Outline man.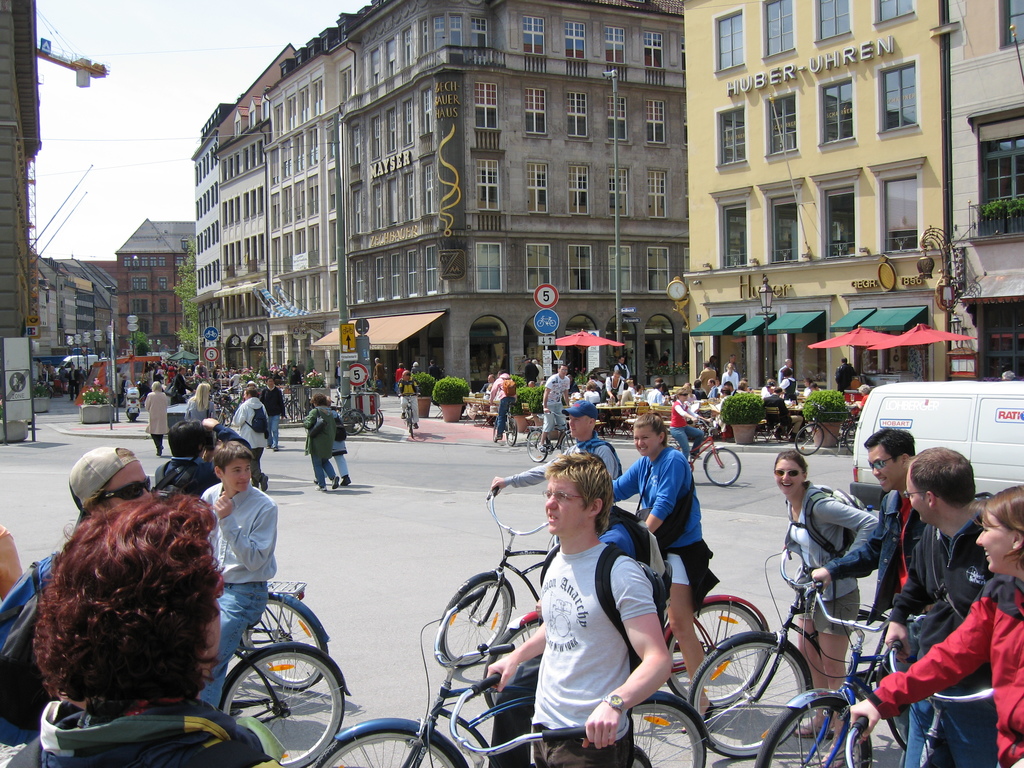
Outline: [394, 371, 427, 431].
